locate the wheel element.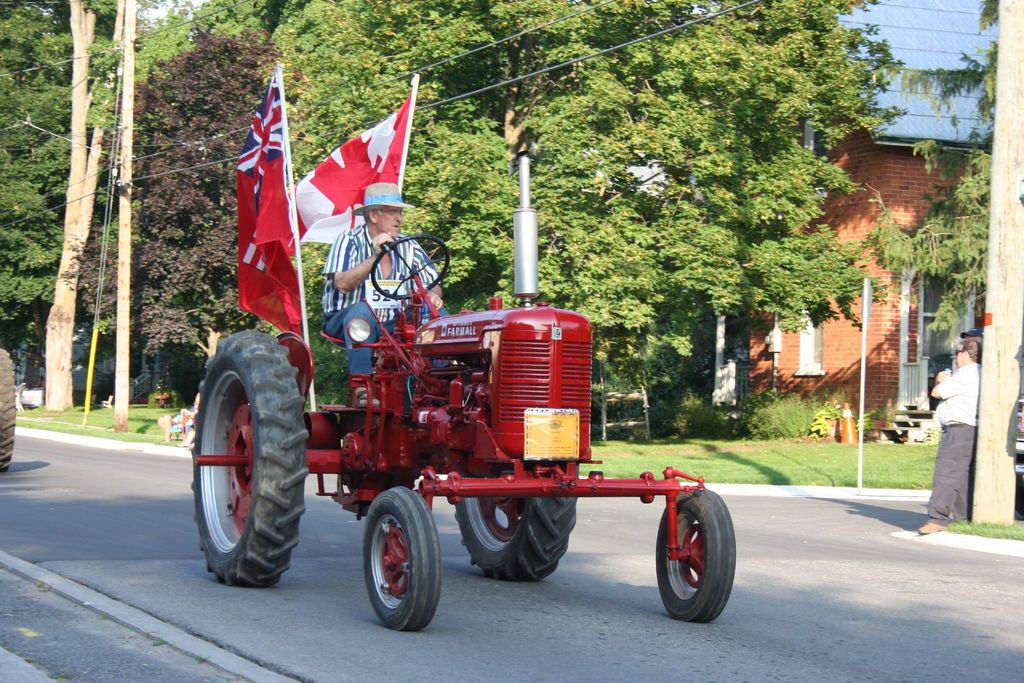
Element bbox: bbox(454, 461, 580, 583).
